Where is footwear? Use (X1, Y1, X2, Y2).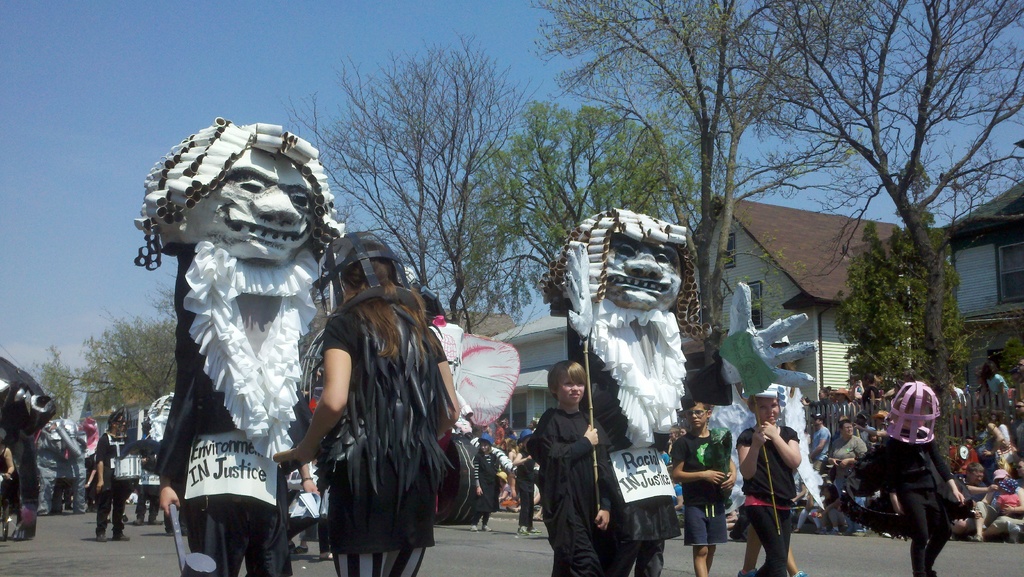
(970, 530, 981, 542).
